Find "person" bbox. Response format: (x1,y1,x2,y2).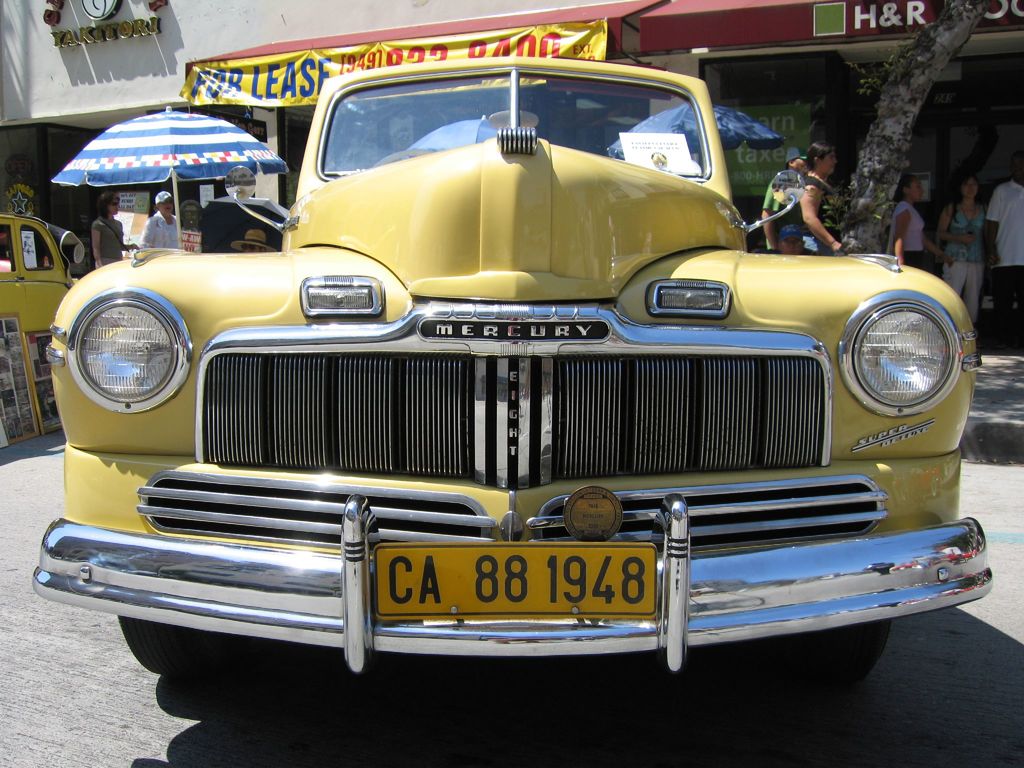
(801,135,849,256).
